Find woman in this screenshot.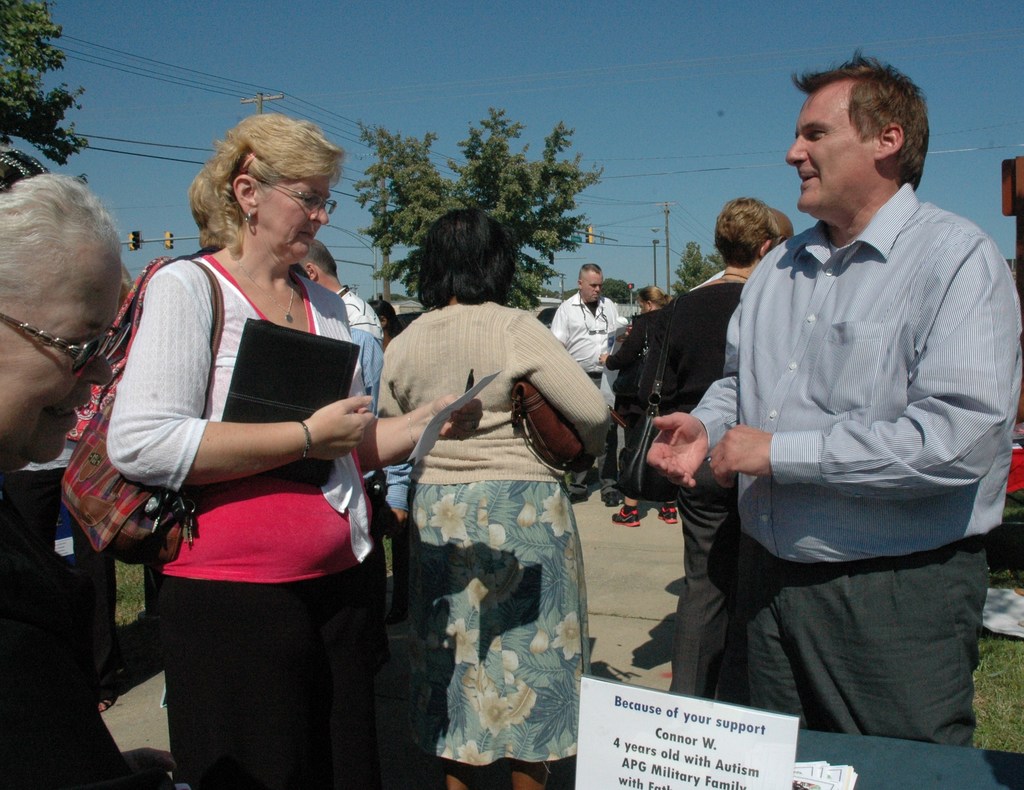
The bounding box for woman is 103,112,400,789.
